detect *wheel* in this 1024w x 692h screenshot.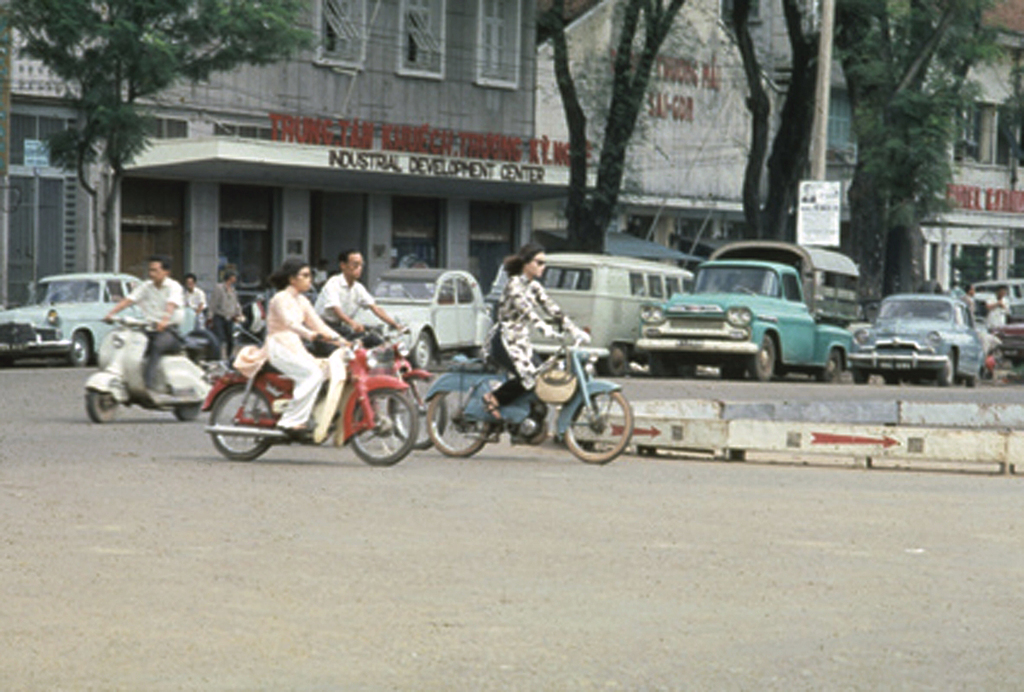
Detection: select_region(816, 348, 839, 382).
